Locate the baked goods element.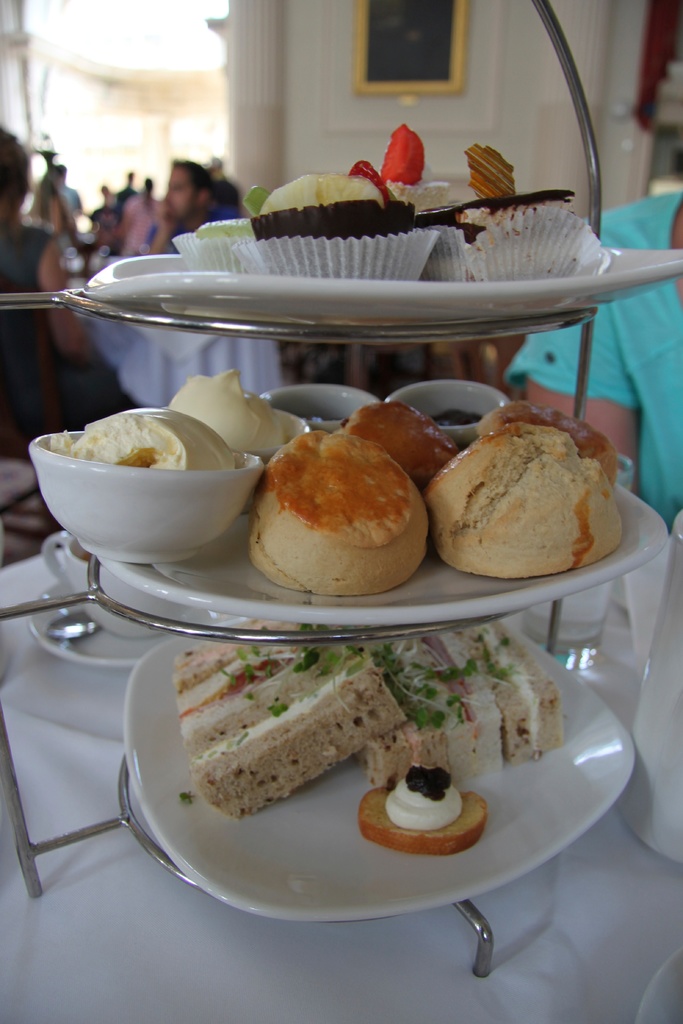
Element bbox: select_region(255, 609, 567, 786).
